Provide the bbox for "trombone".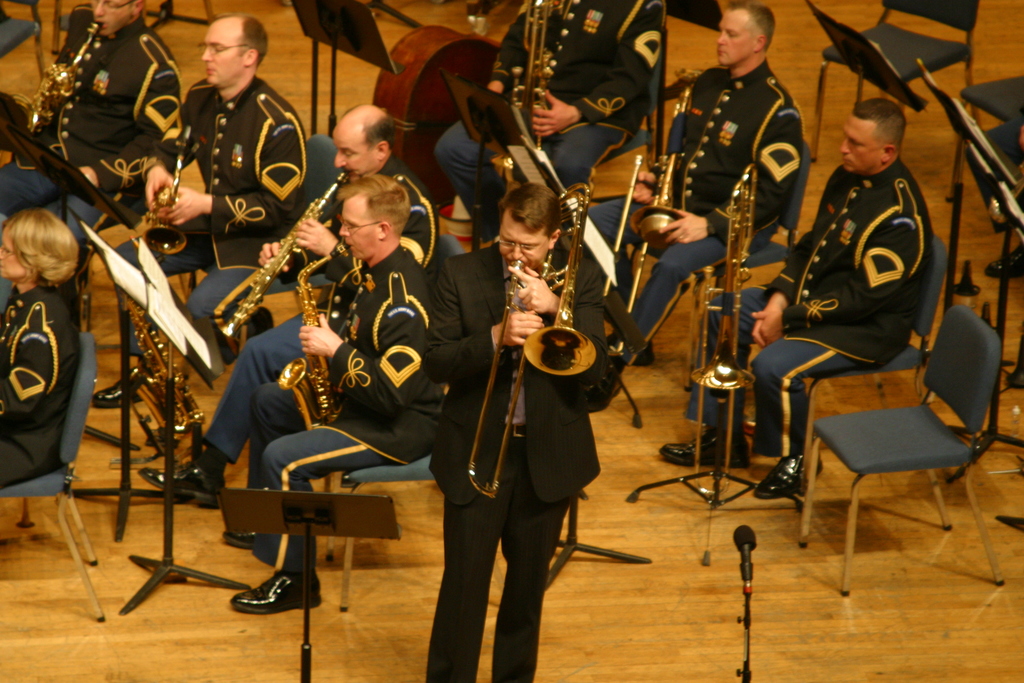
box=[611, 148, 690, 259].
